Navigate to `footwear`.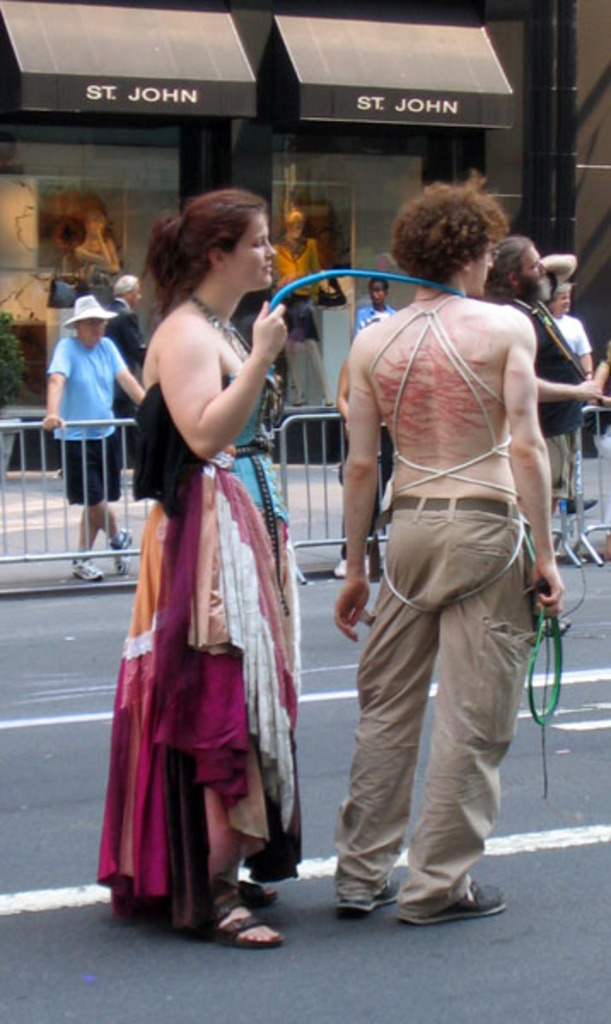
Navigation target: {"x1": 396, "y1": 881, "x2": 509, "y2": 927}.
